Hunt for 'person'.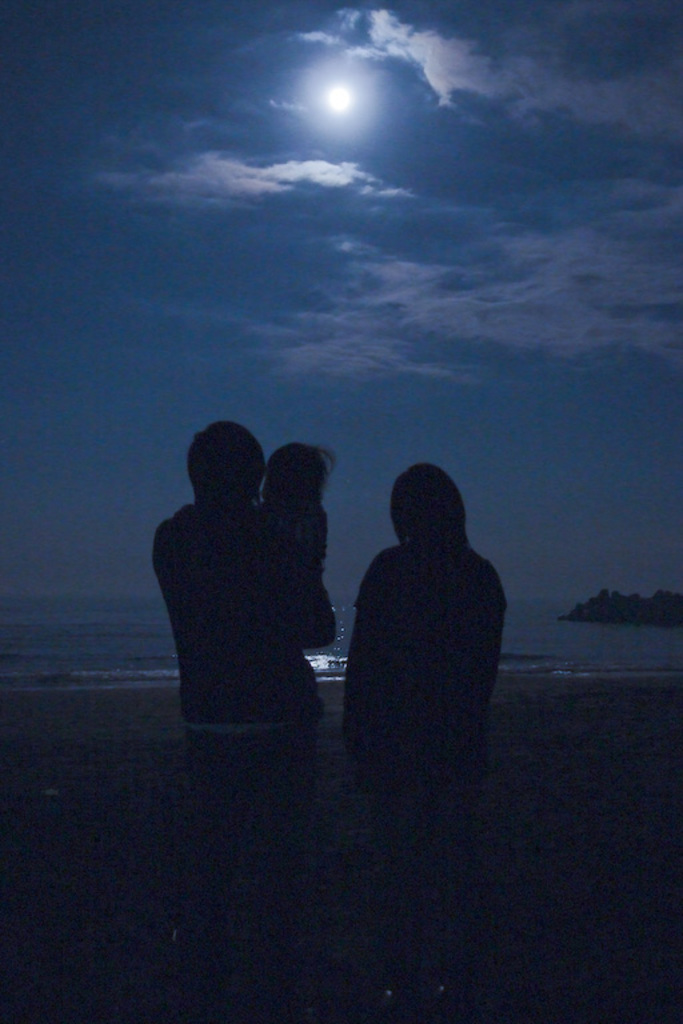
Hunted down at select_region(148, 424, 332, 975).
